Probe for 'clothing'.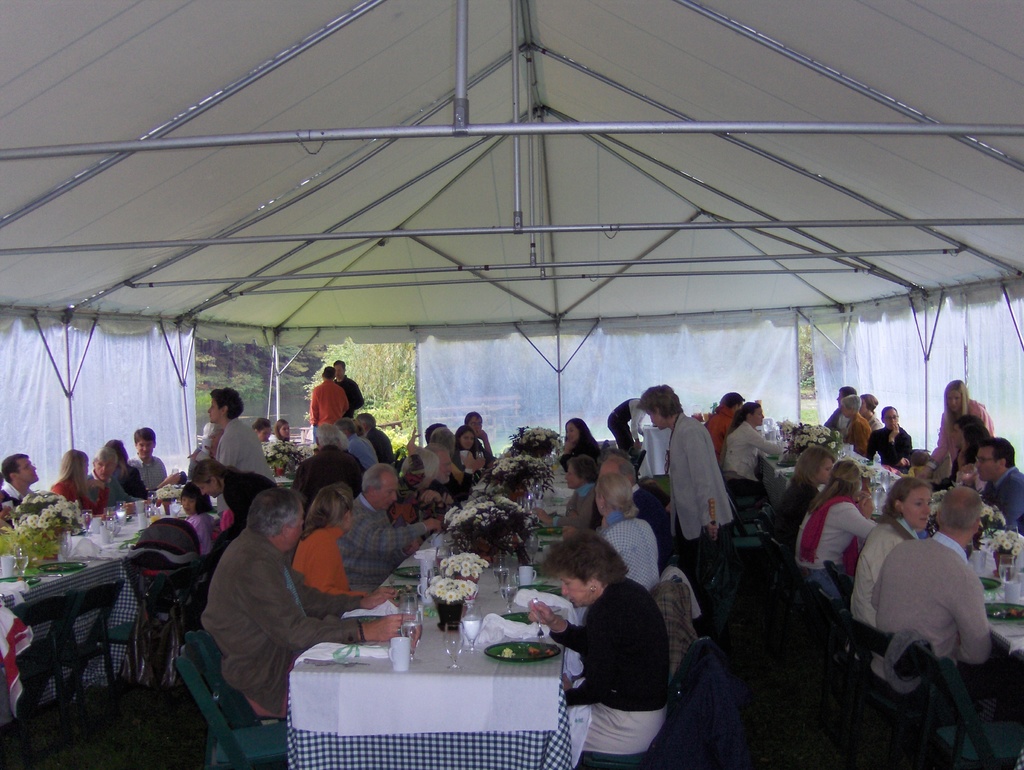
Probe result: (843,412,873,450).
